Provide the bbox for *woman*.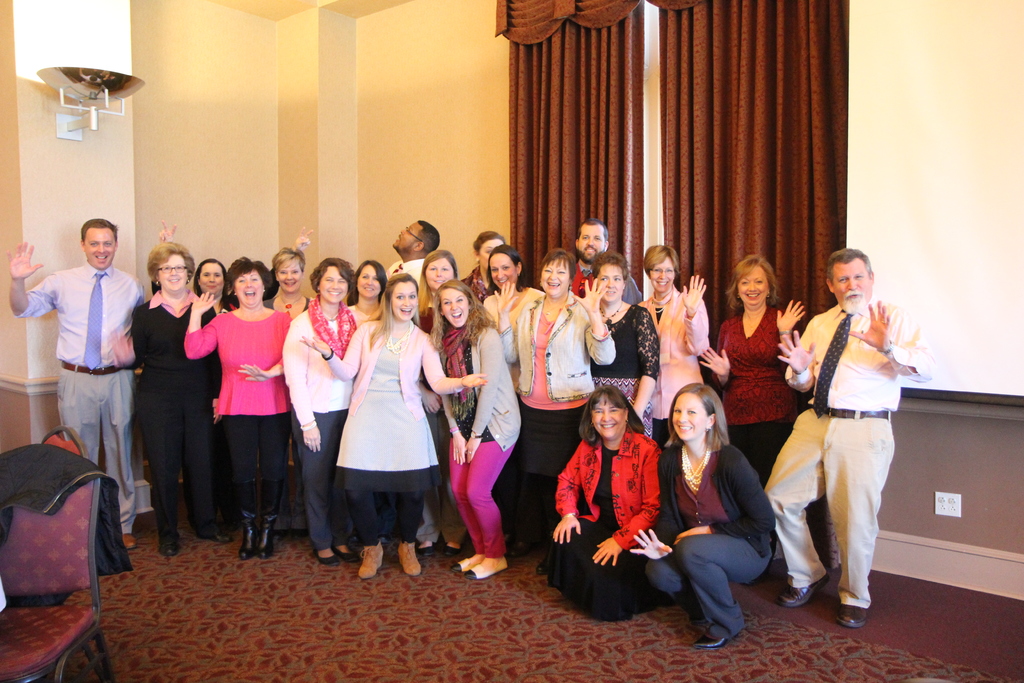
box(496, 248, 617, 512).
